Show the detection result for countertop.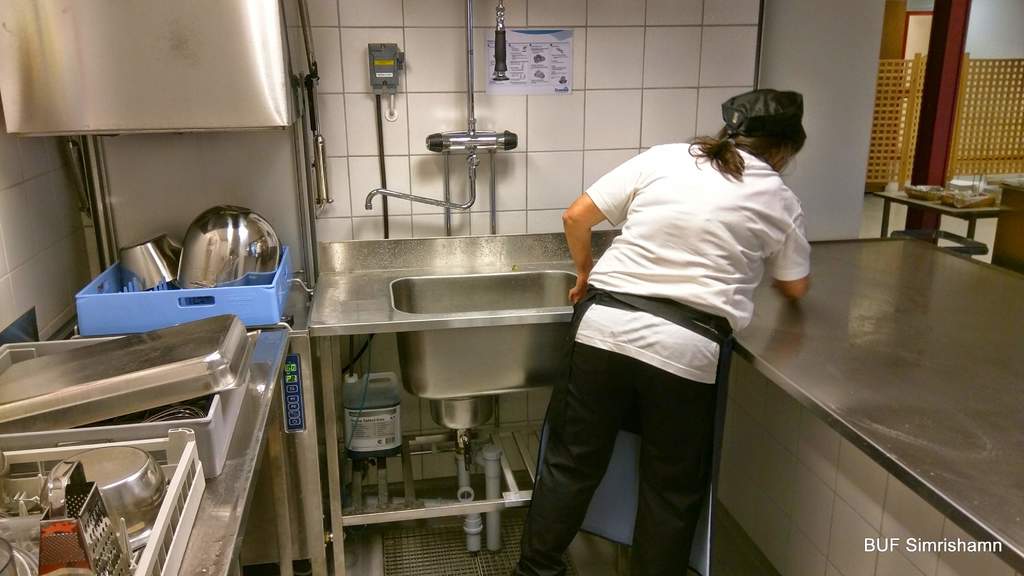
(left=180, top=324, right=290, bottom=575).
